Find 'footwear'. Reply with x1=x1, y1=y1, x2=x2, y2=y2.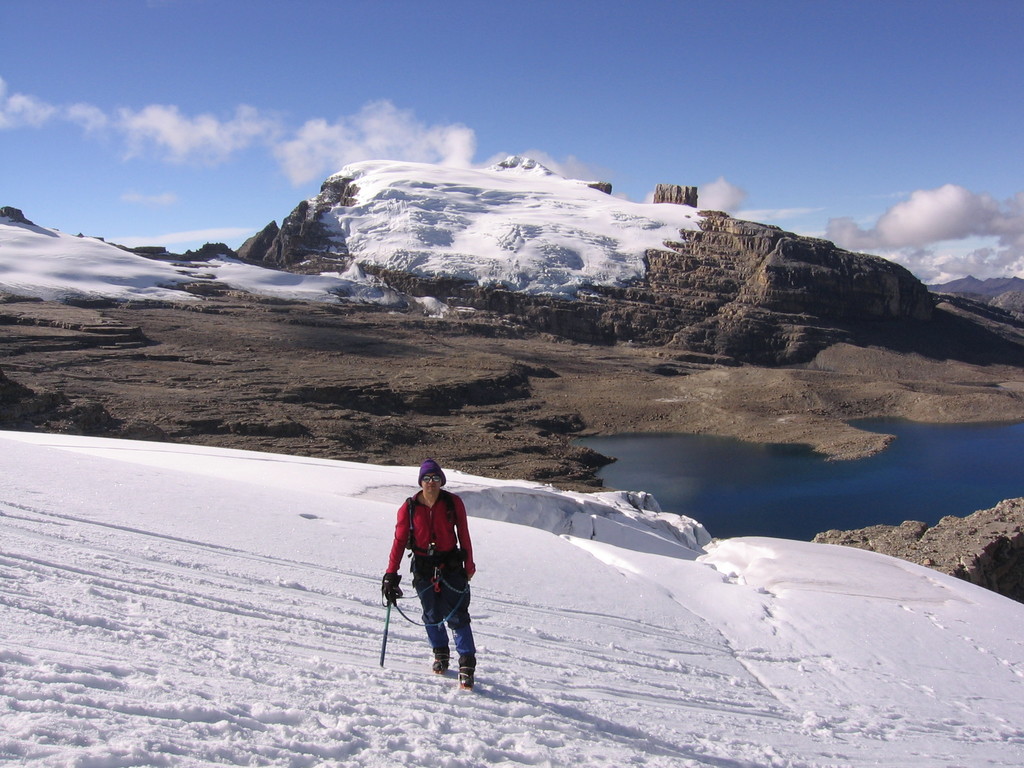
x1=458, y1=664, x2=476, y2=689.
